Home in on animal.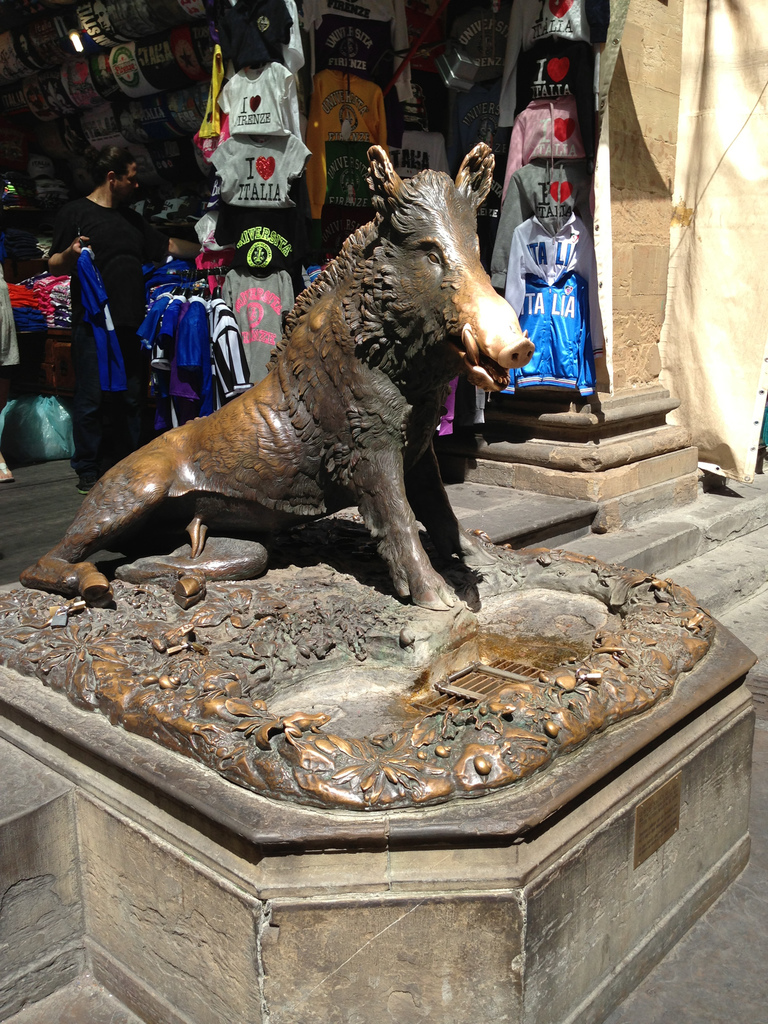
Homed in at <box>23,134,537,614</box>.
